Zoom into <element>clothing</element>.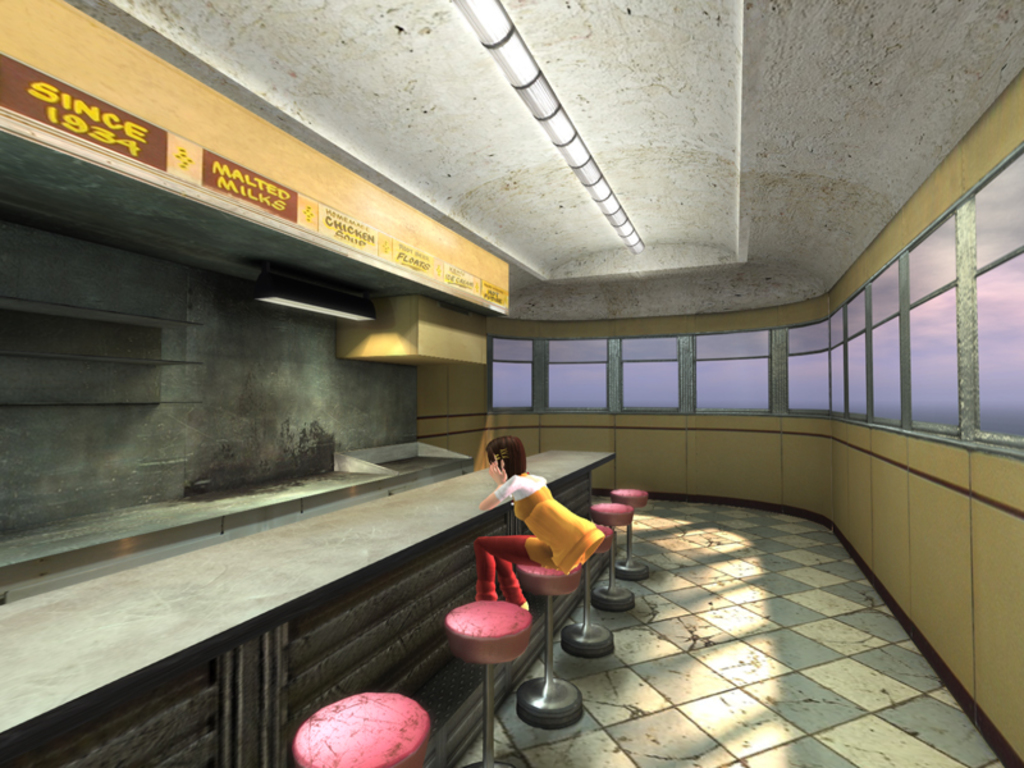
Zoom target: x1=463 y1=465 x2=612 y2=631.
